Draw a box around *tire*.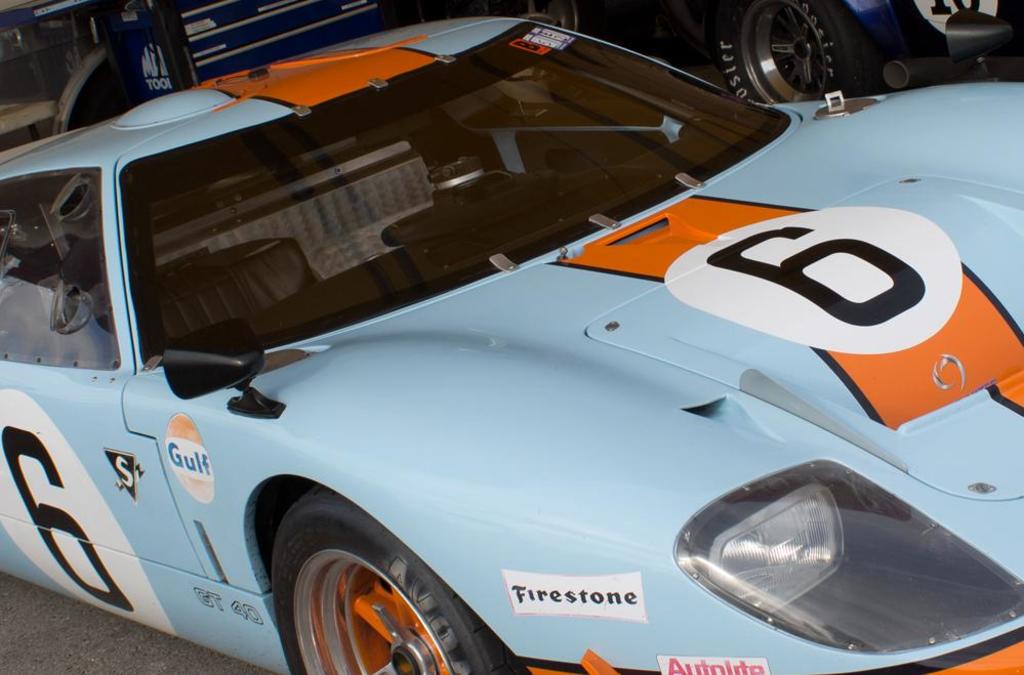
<bbox>275, 493, 521, 674</bbox>.
